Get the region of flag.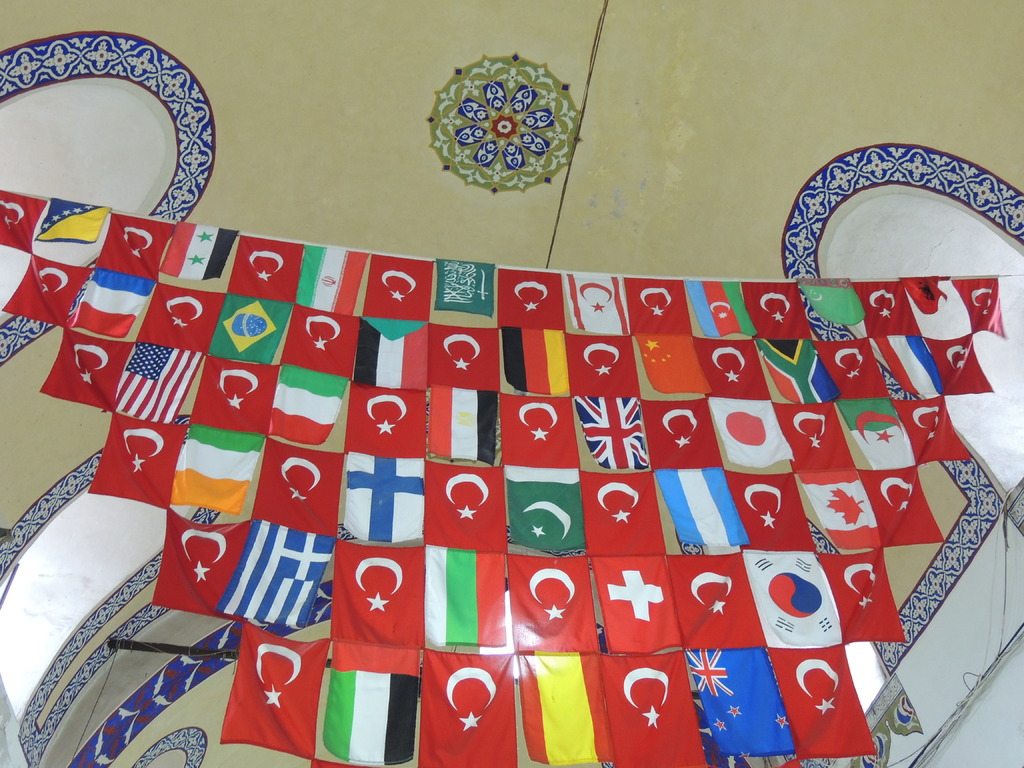
(x1=520, y1=653, x2=610, y2=767).
